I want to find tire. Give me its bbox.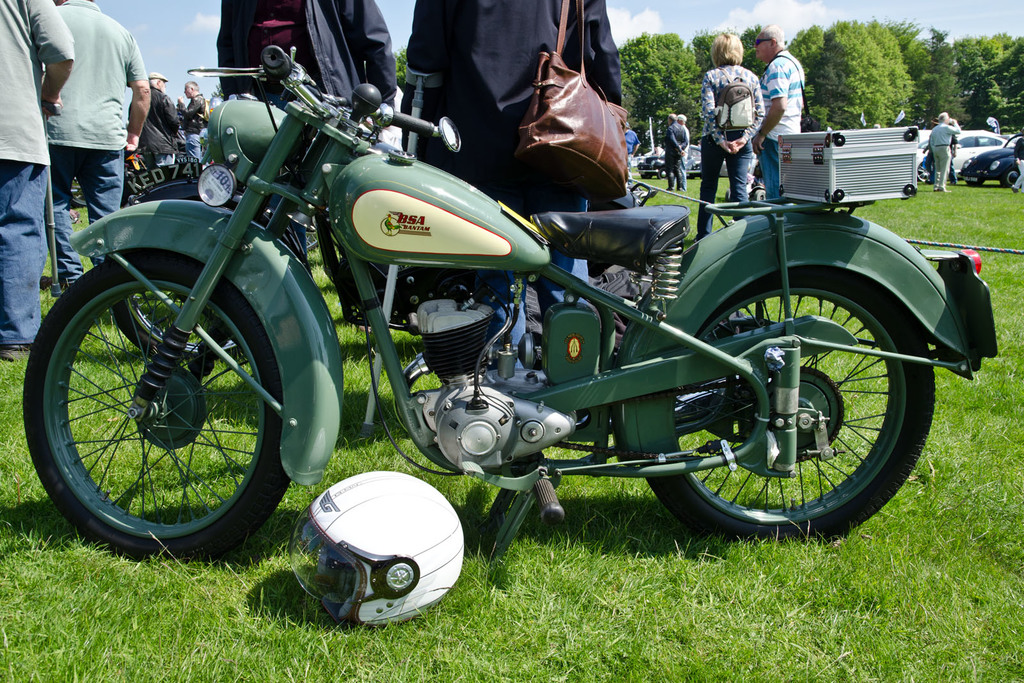
box=[656, 166, 668, 179].
